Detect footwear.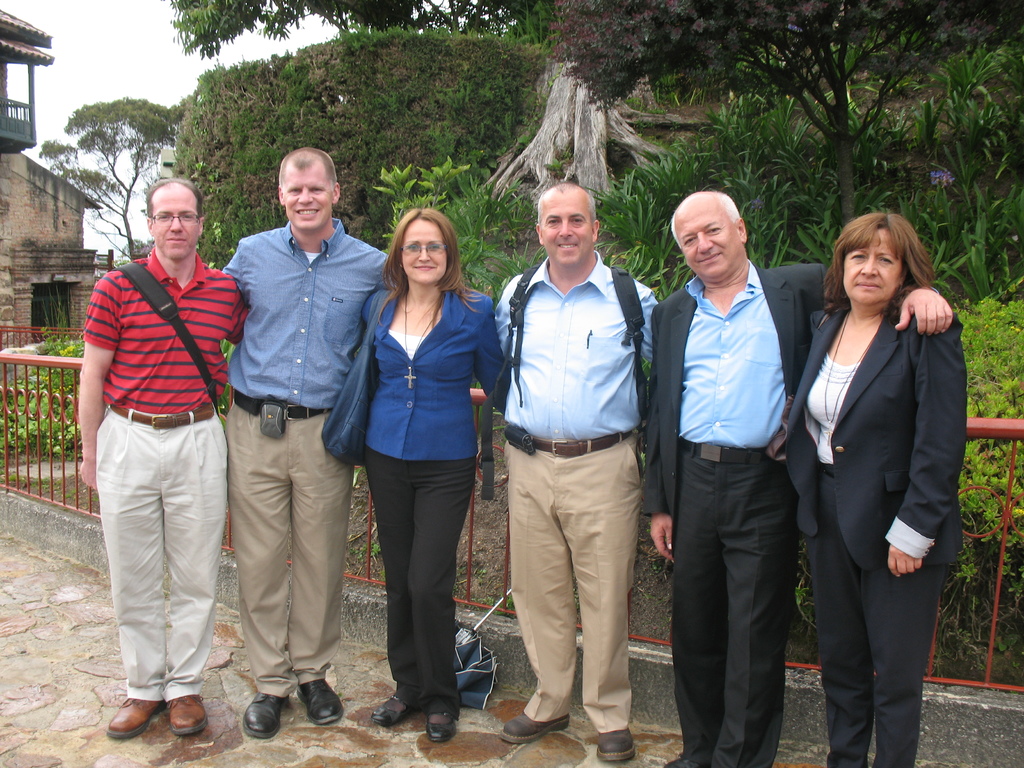
Detected at [596, 724, 637, 764].
